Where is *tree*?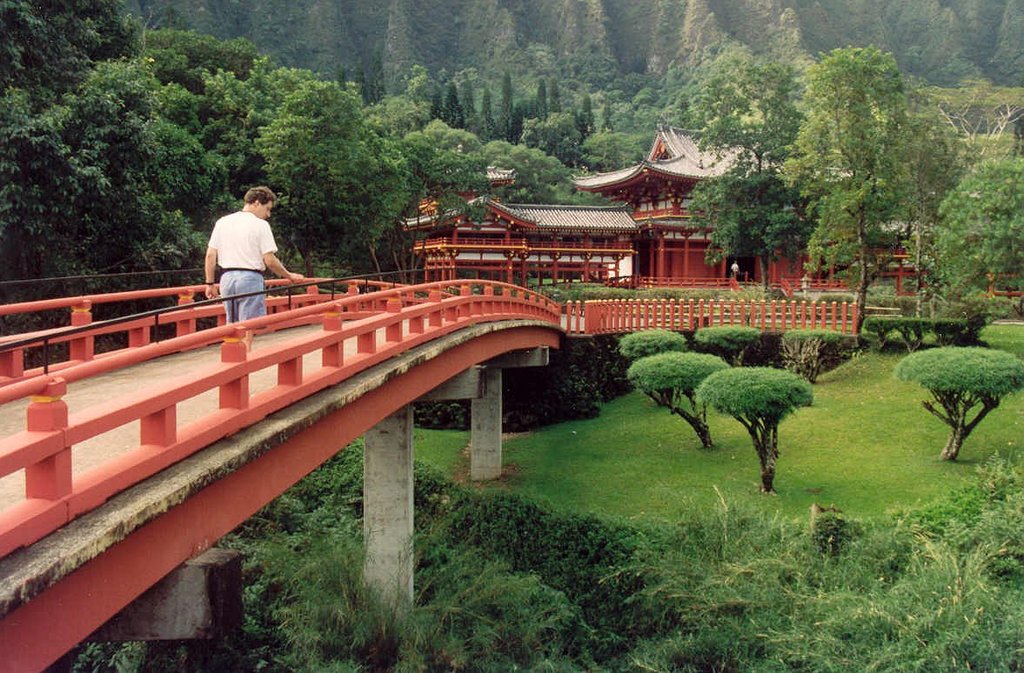
select_region(837, 0, 1023, 90).
